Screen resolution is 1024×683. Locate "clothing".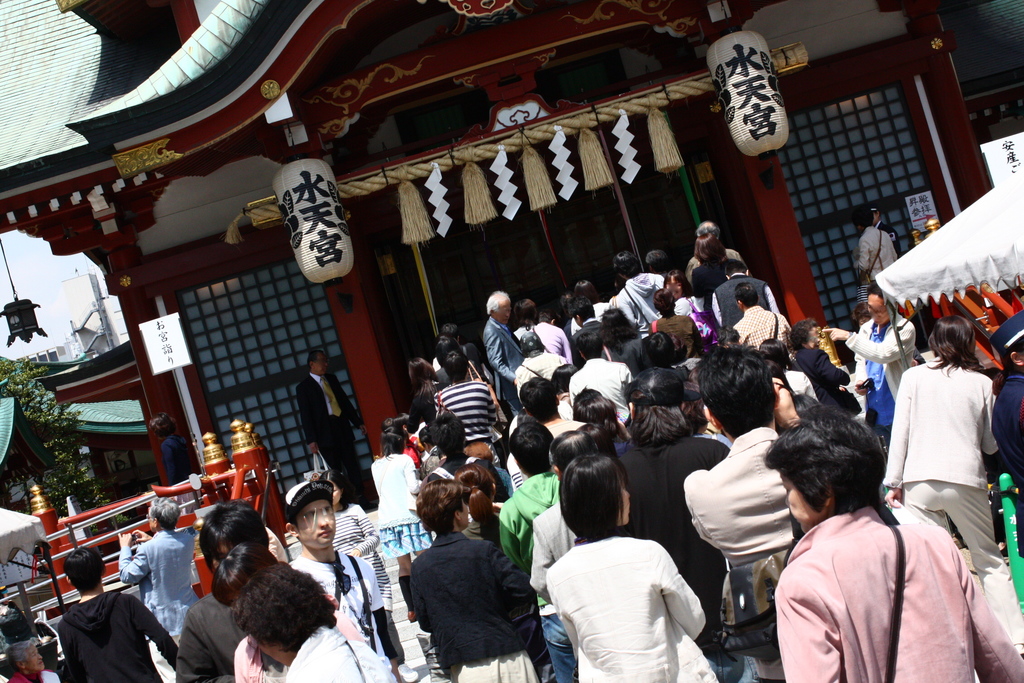
{"left": 611, "top": 432, "right": 731, "bottom": 650}.
